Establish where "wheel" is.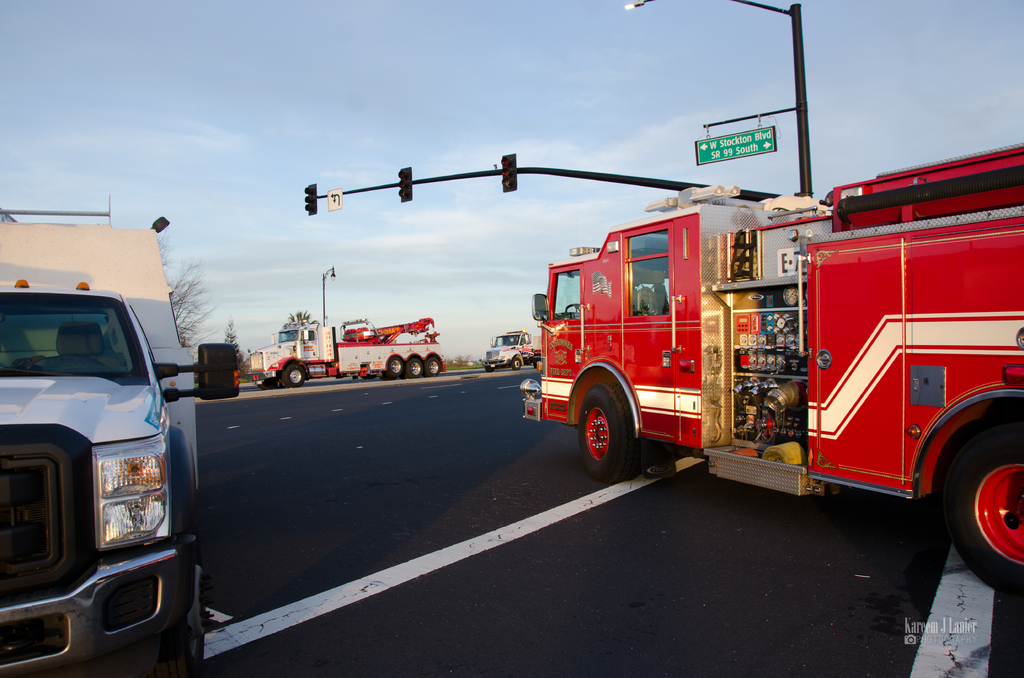
Established at (388, 352, 404, 376).
